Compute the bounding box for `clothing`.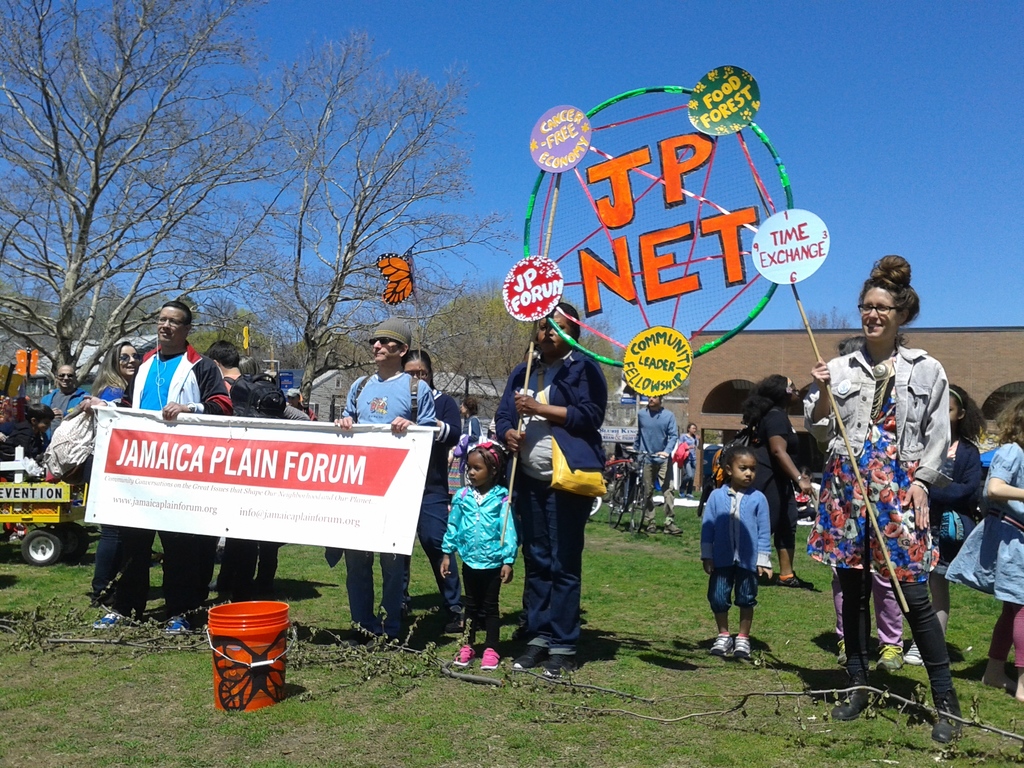
(493,332,607,644).
